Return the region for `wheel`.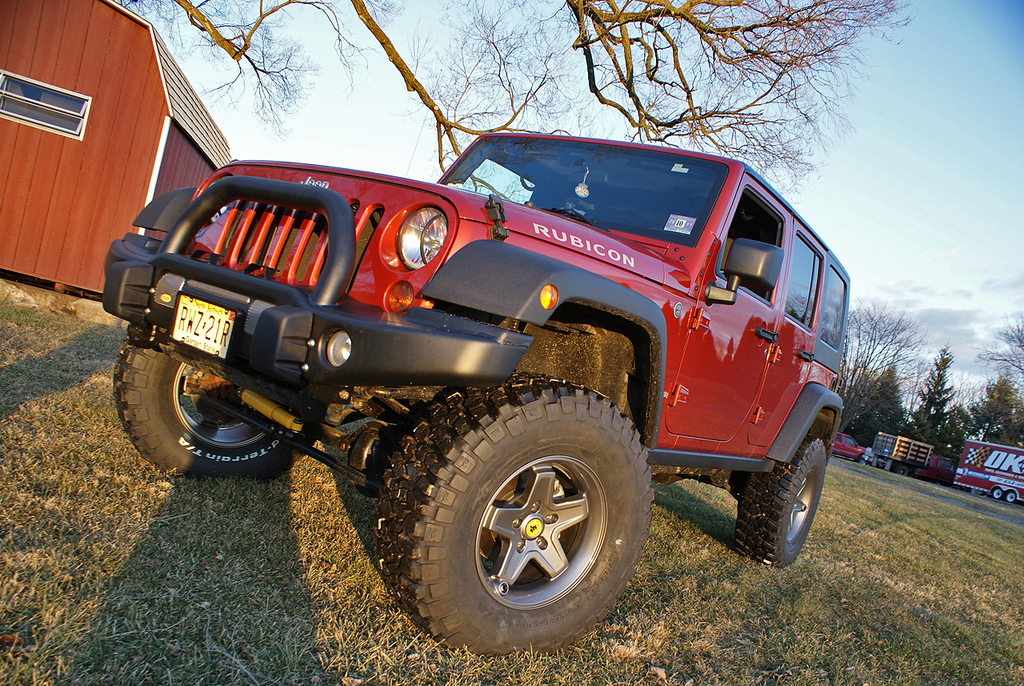
bbox=[390, 381, 651, 639].
